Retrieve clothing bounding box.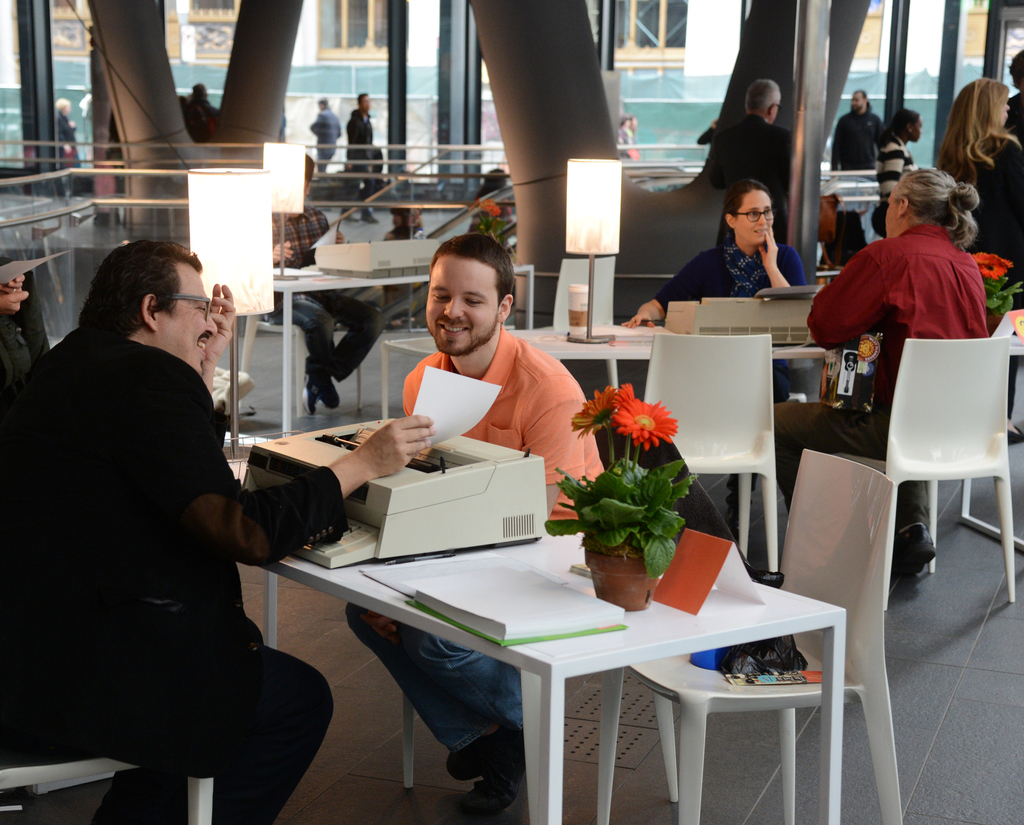
Bounding box: bbox=[344, 107, 380, 176].
